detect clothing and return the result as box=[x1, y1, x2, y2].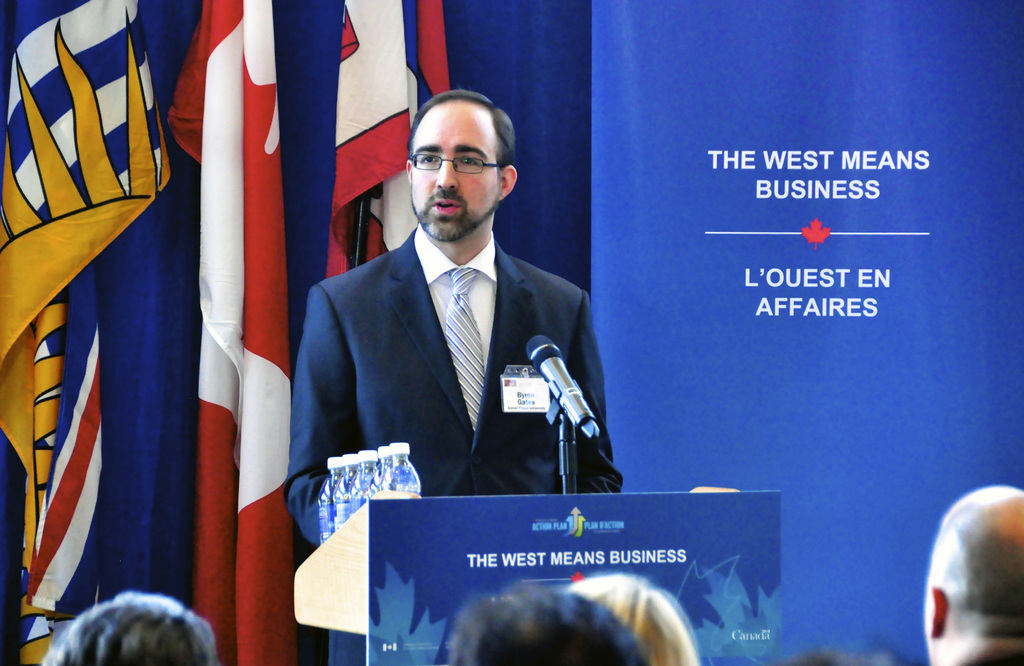
box=[281, 224, 623, 548].
